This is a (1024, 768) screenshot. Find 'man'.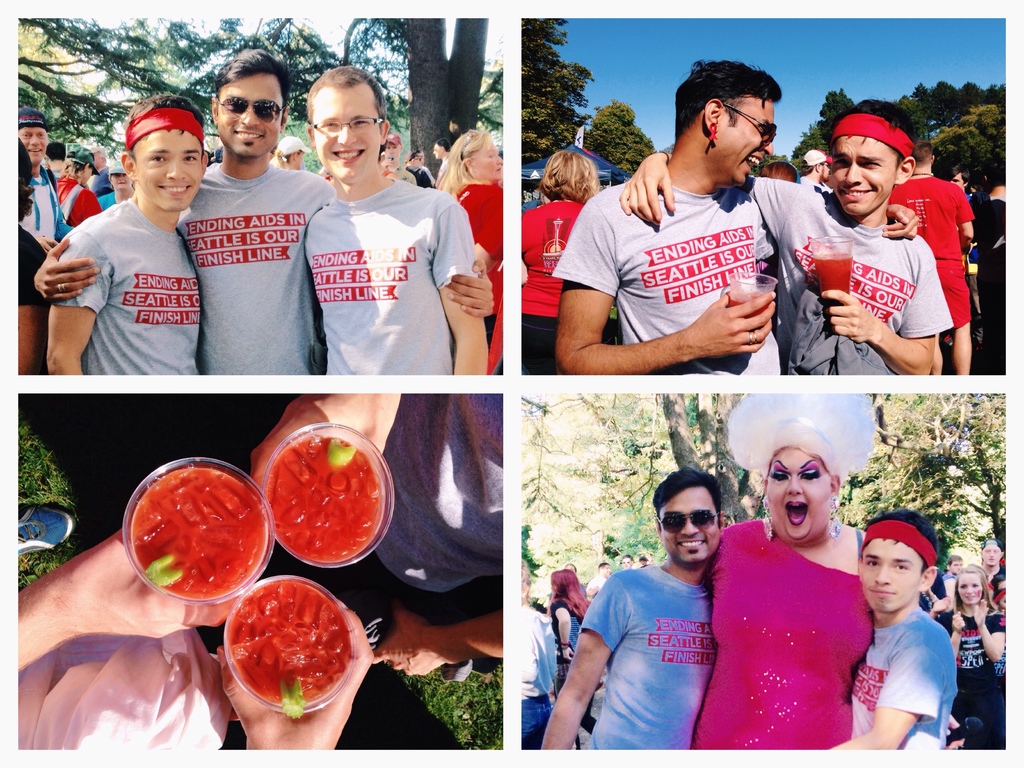
Bounding box: box(47, 146, 108, 225).
